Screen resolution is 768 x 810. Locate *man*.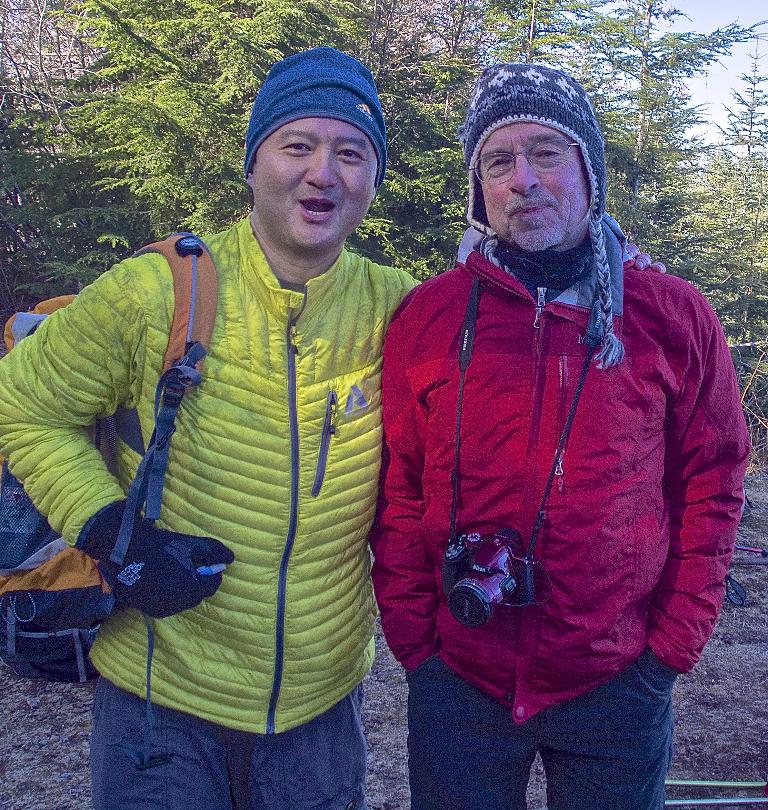
x1=0, y1=43, x2=425, y2=809.
